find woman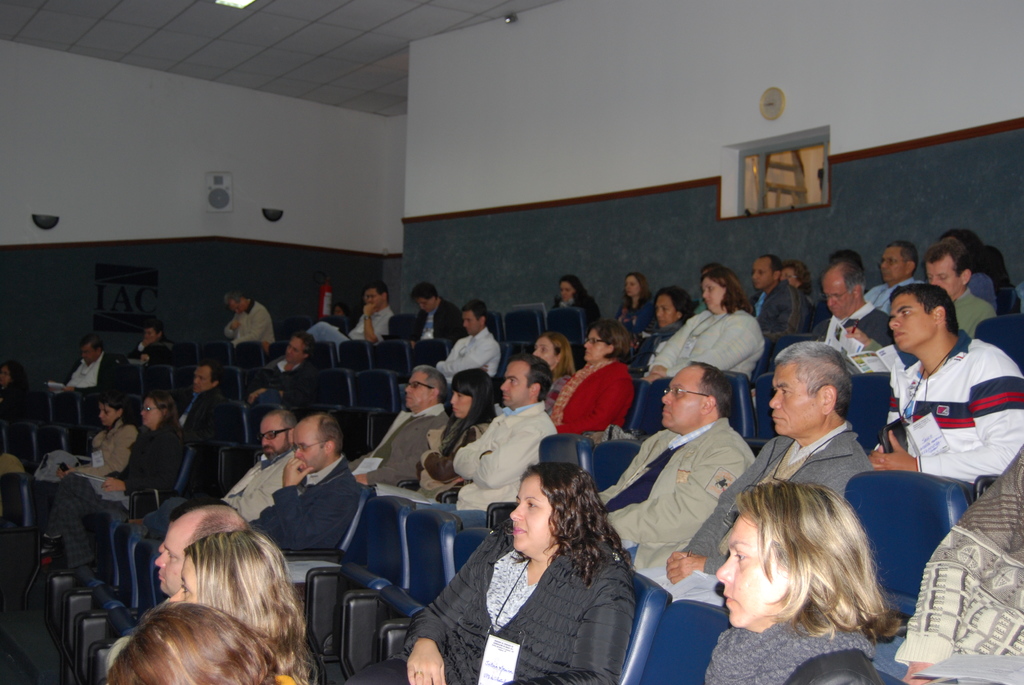
x1=700, y1=475, x2=899, y2=684
